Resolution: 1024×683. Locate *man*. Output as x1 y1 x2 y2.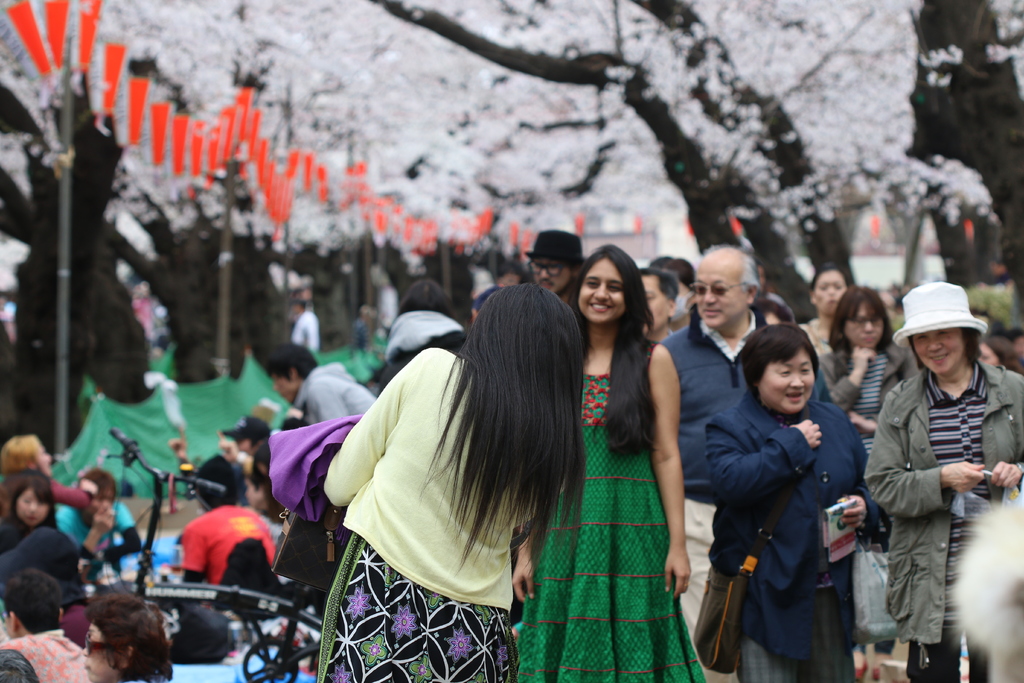
525 225 587 325.
